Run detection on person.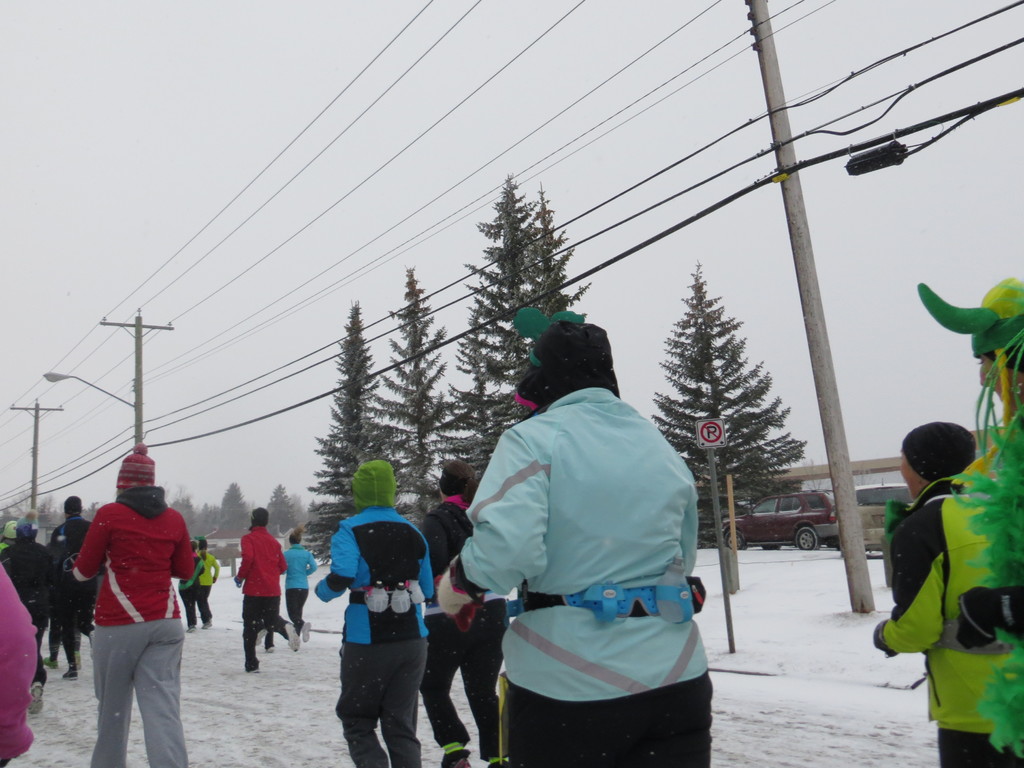
Result: [308, 457, 446, 767].
